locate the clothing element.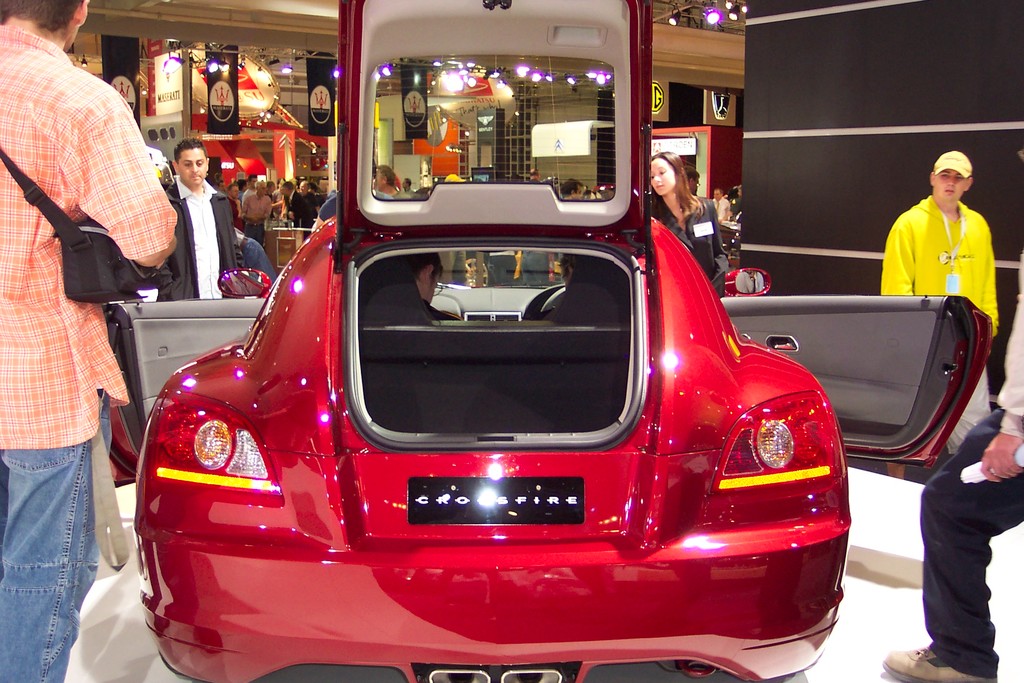
Element bbox: detection(289, 192, 312, 238).
